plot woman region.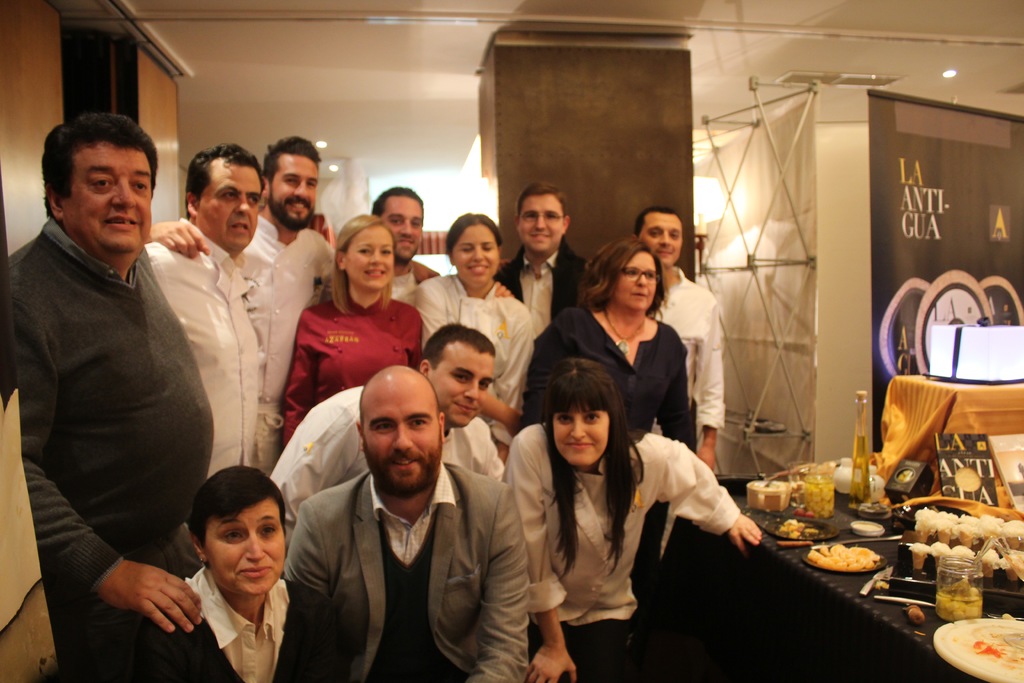
Plotted at 581 235 707 465.
